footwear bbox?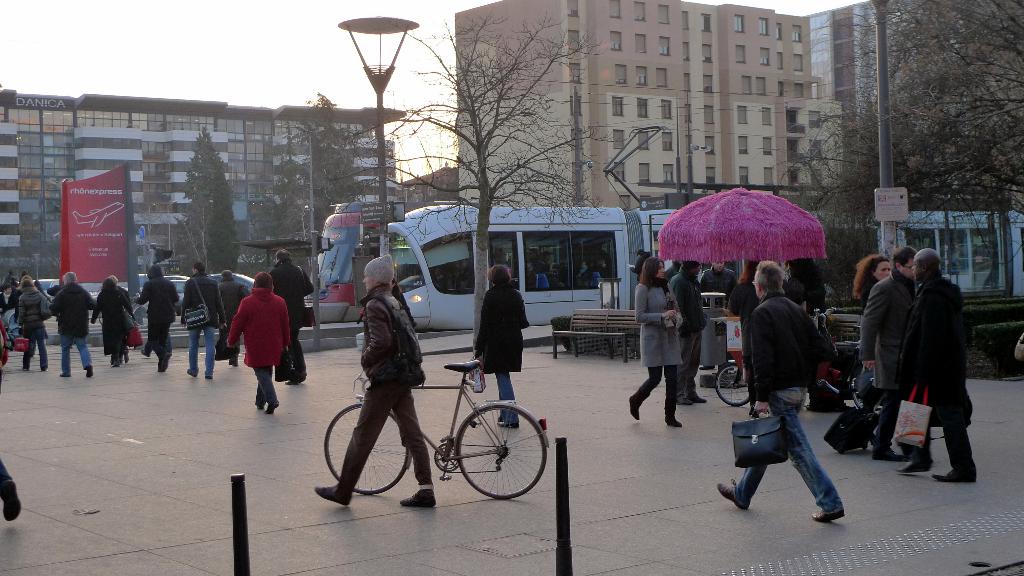
select_region(896, 460, 932, 472)
